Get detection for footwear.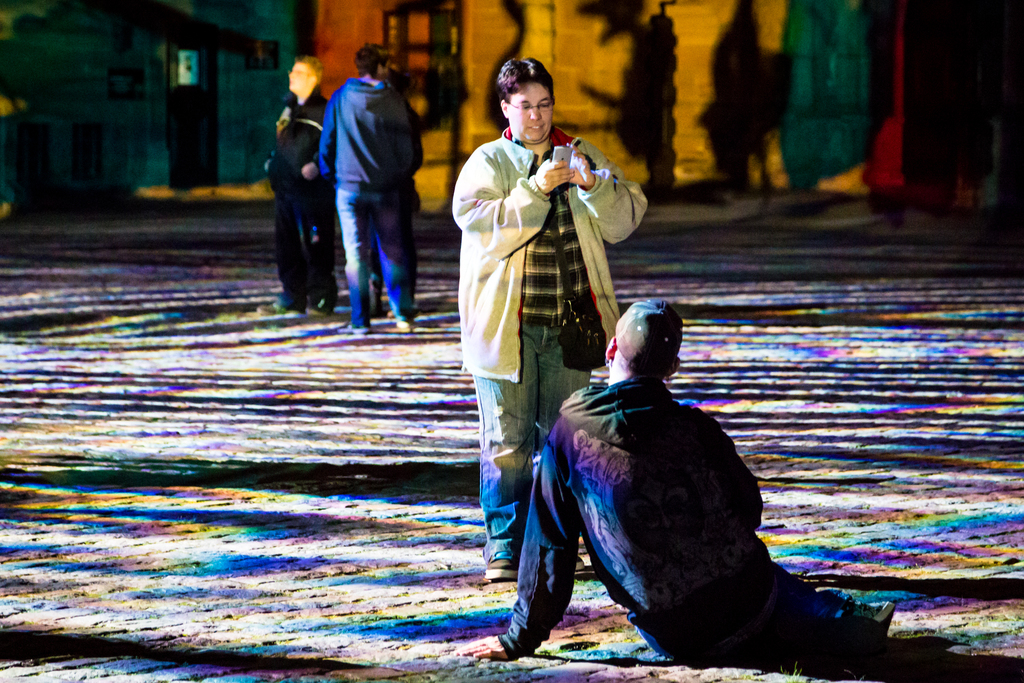
Detection: <bbox>396, 315, 416, 333</bbox>.
